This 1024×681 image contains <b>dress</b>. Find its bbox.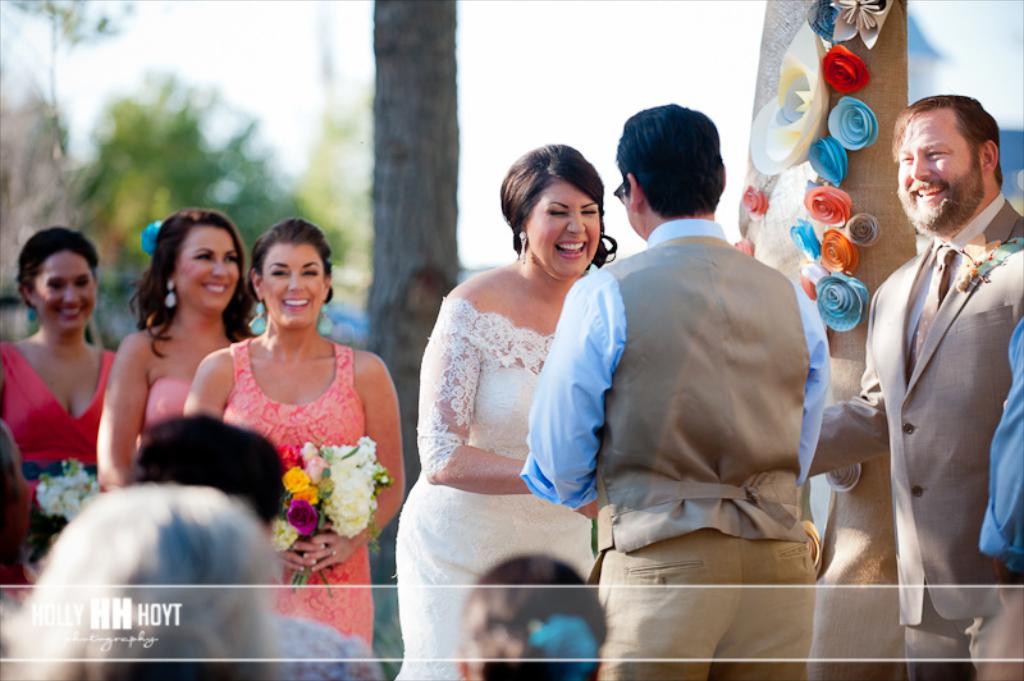
224,338,371,645.
